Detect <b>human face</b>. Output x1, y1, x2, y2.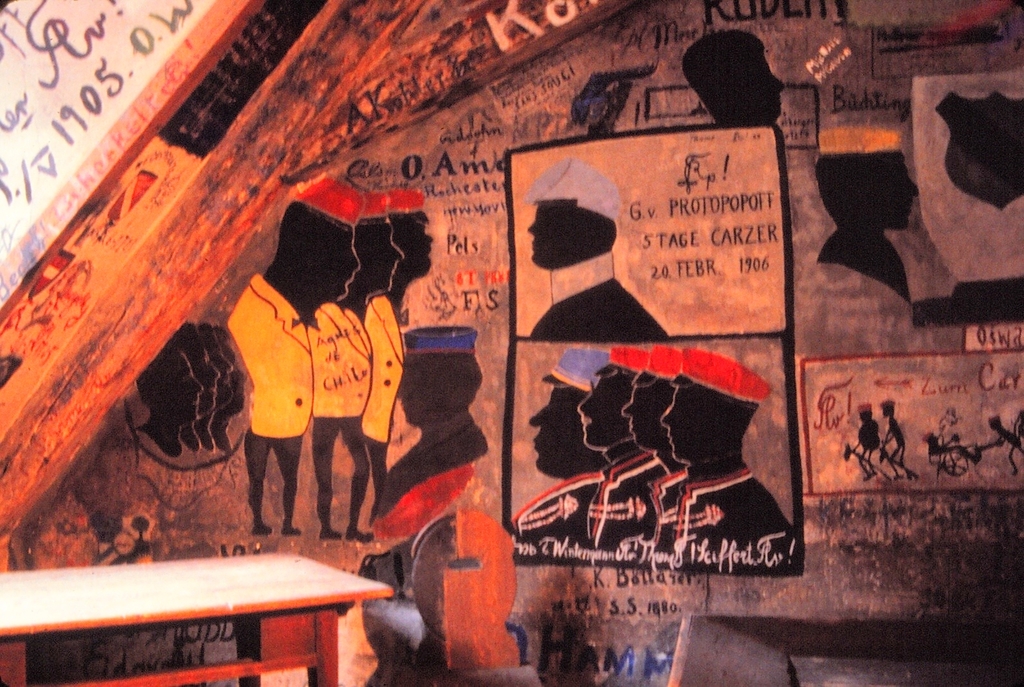
392, 356, 448, 428.
